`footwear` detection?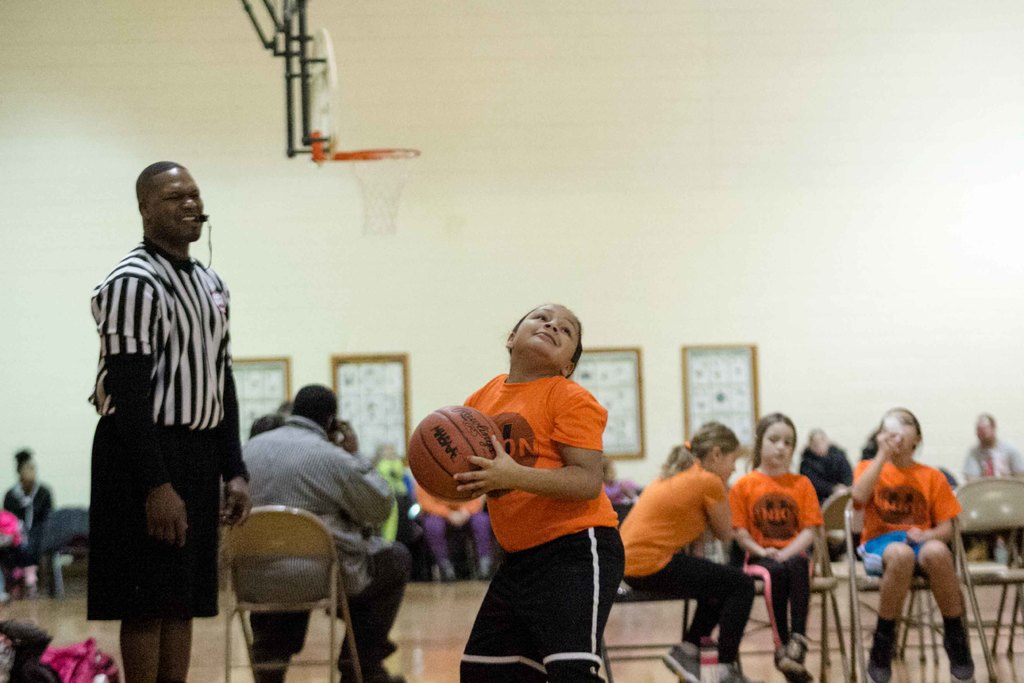
rect(937, 646, 974, 682)
